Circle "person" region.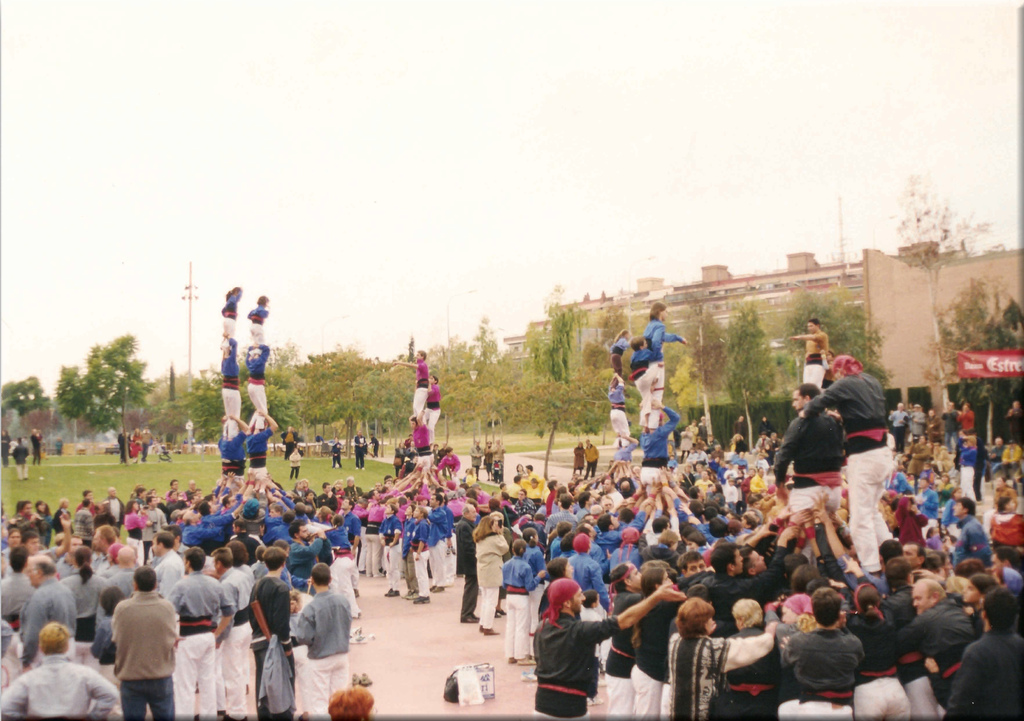
Region: box=[993, 409, 1014, 432].
